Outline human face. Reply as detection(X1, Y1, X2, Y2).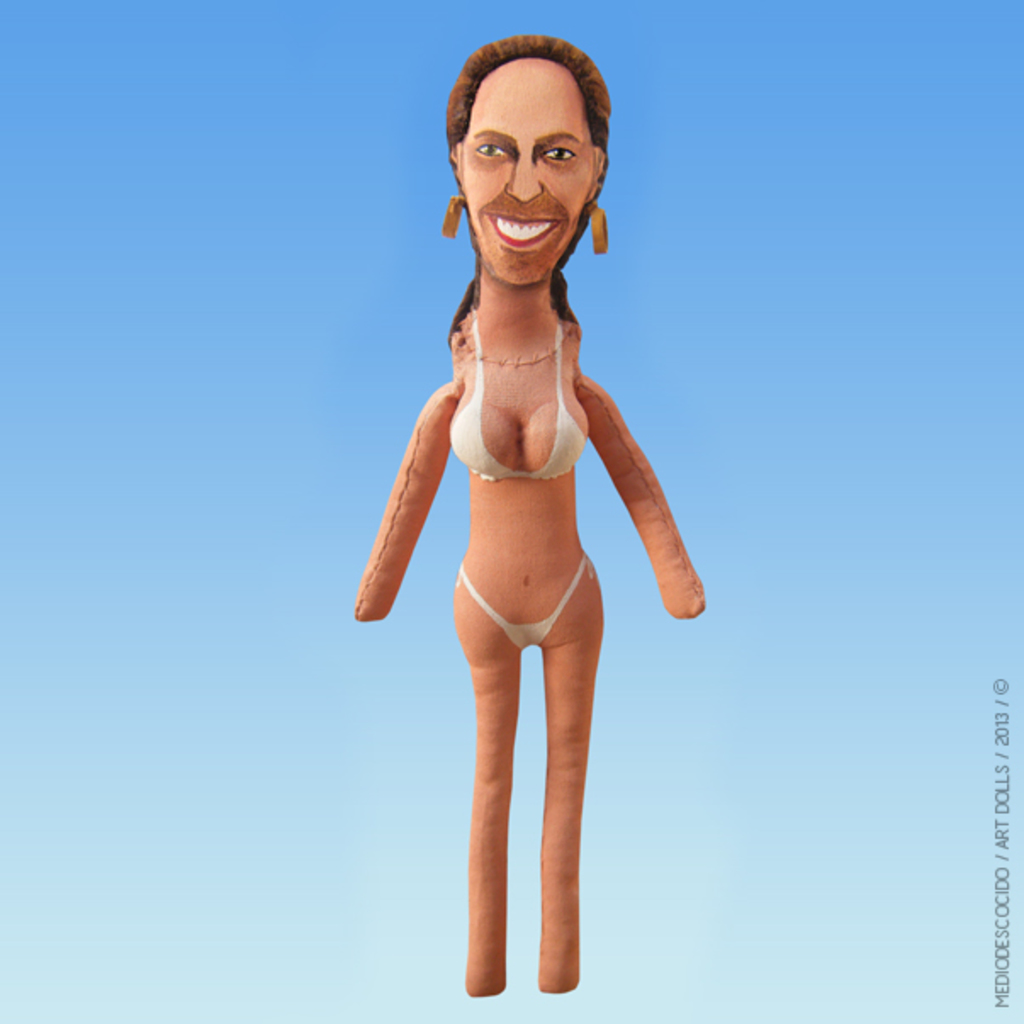
detection(442, 49, 608, 289).
